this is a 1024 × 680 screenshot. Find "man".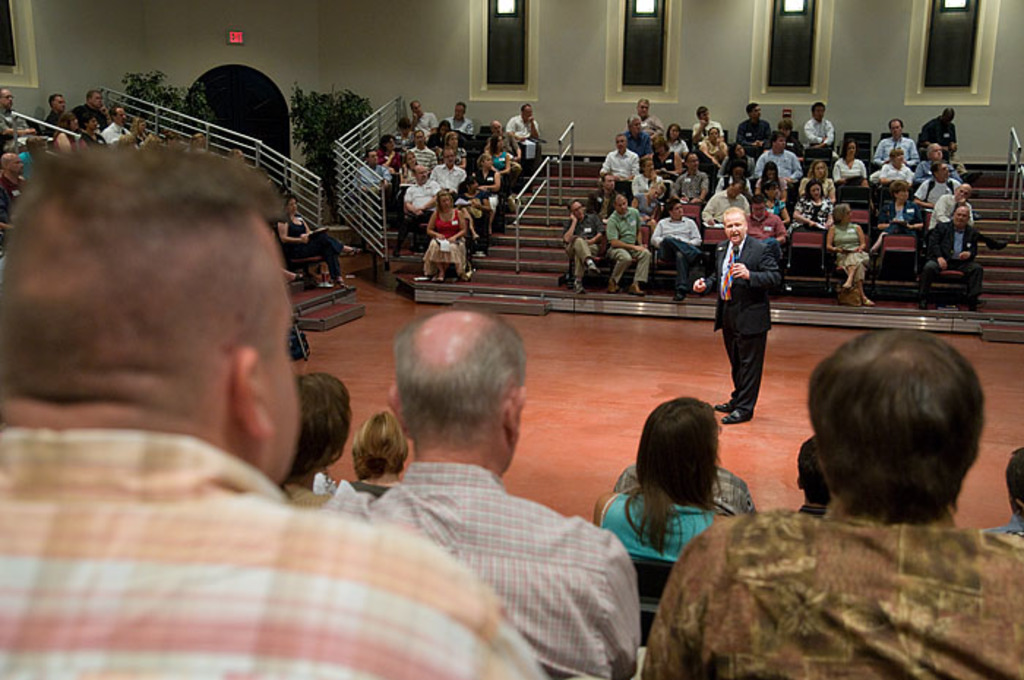
Bounding box: [645,199,714,298].
